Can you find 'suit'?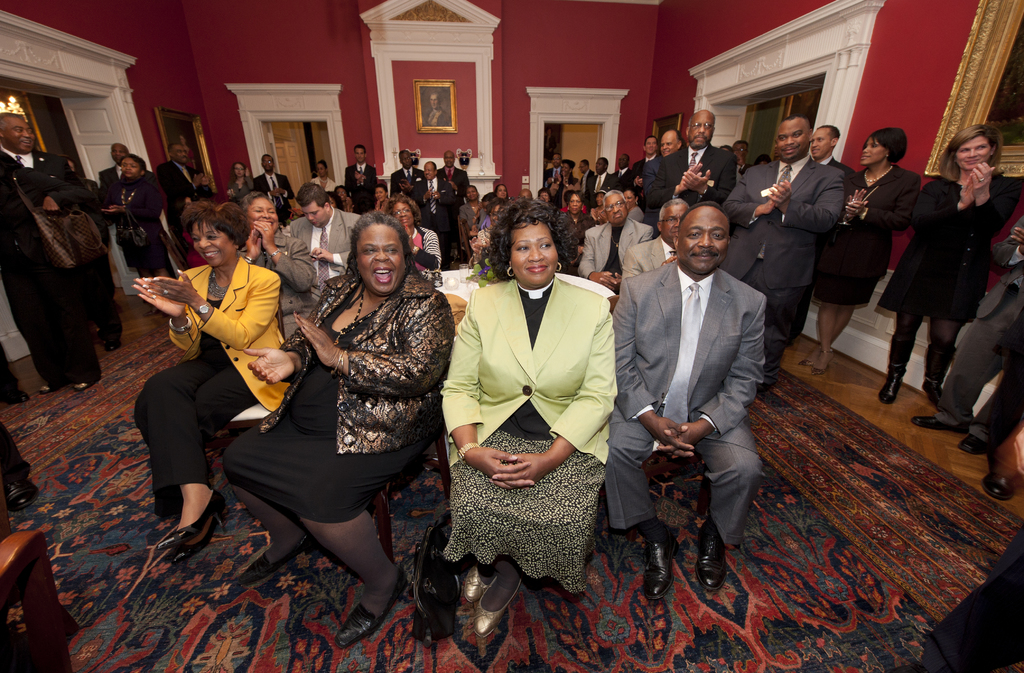
Yes, bounding box: region(844, 165, 922, 248).
